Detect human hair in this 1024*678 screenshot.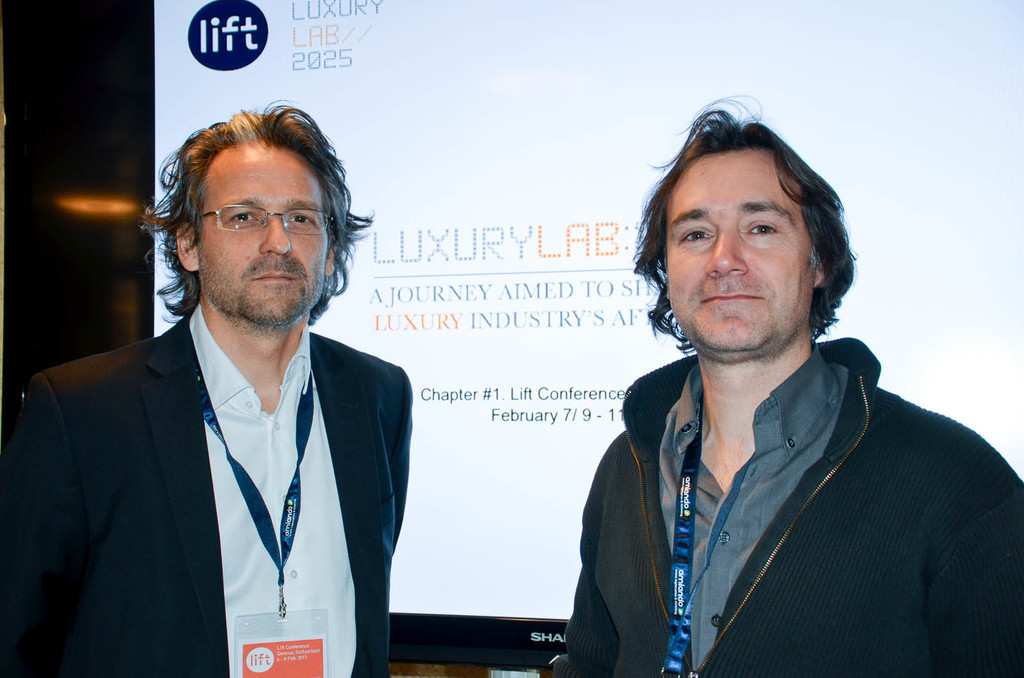
Detection: left=640, top=122, right=863, bottom=390.
